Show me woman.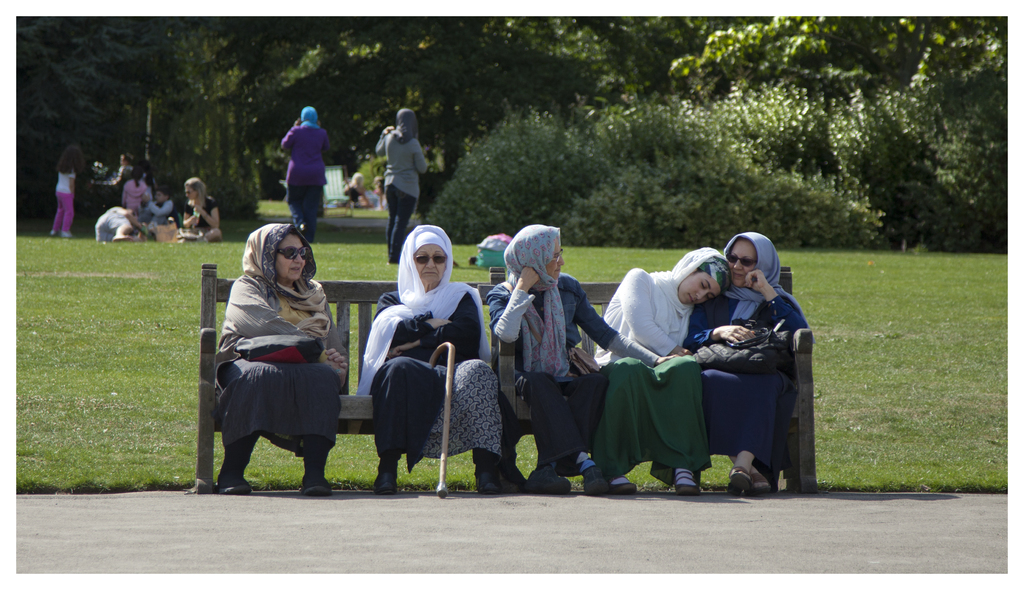
woman is here: 595:242:732:488.
